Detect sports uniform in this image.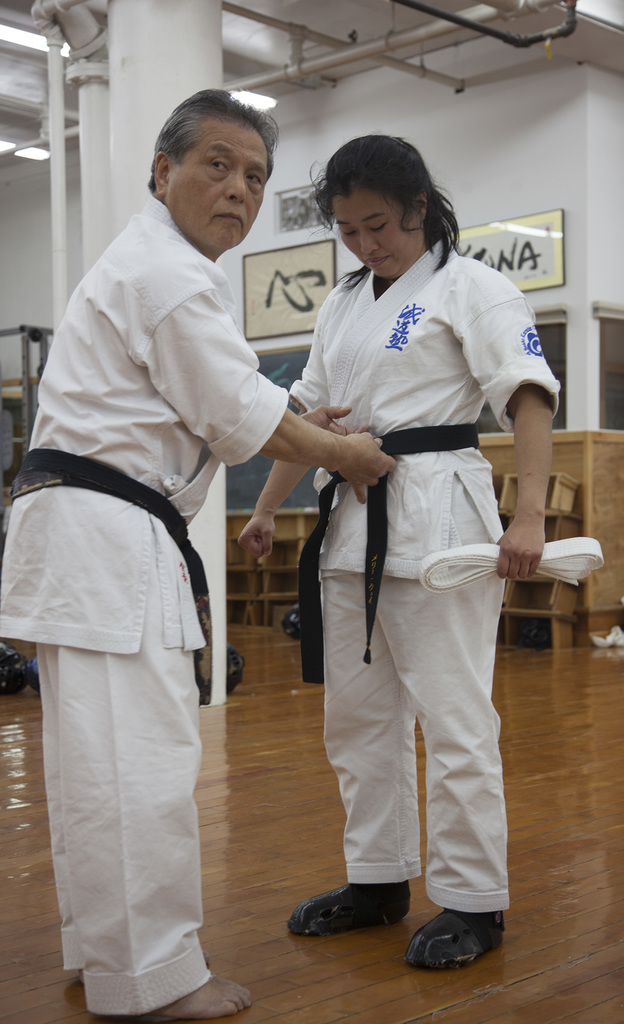
Detection: bbox=(1, 199, 287, 1021).
